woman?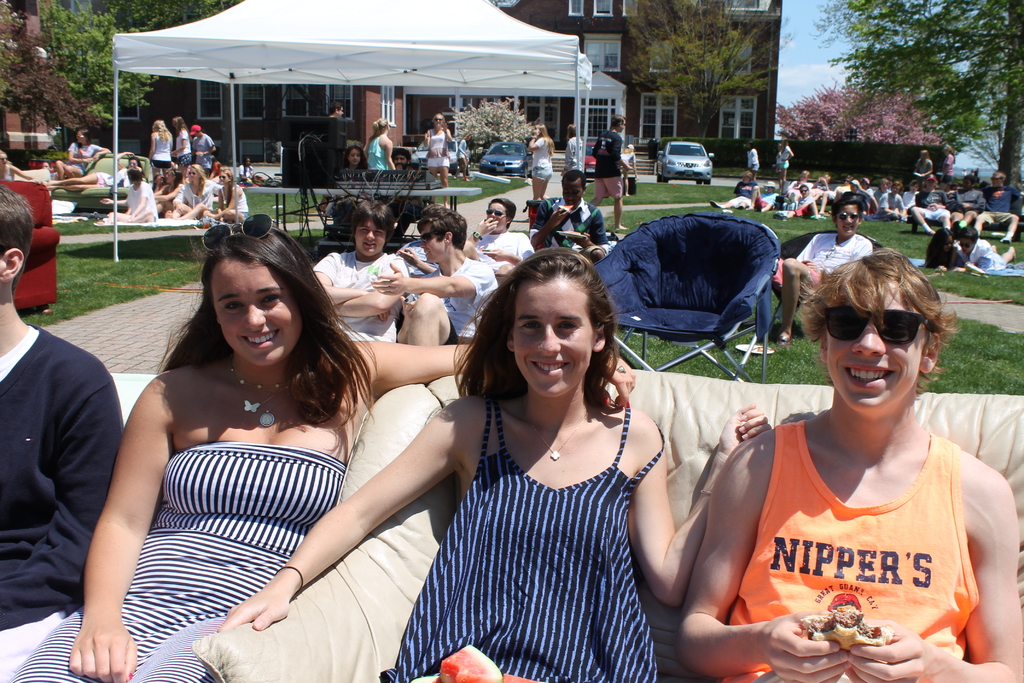
[746, 140, 765, 179]
